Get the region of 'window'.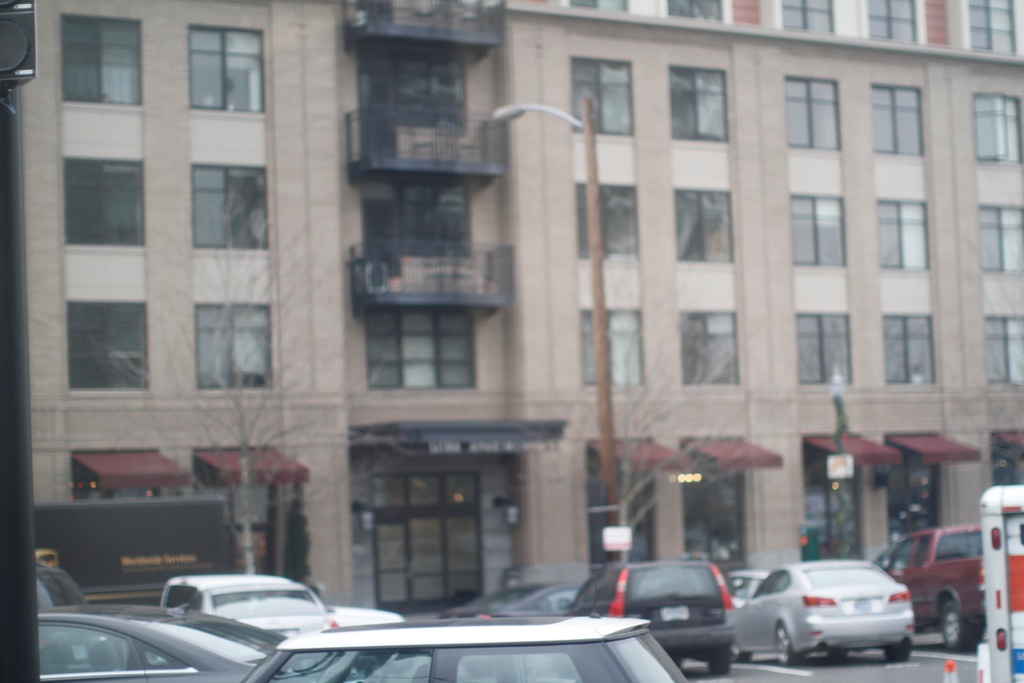
pyautogui.locateOnScreen(572, 576, 593, 607).
